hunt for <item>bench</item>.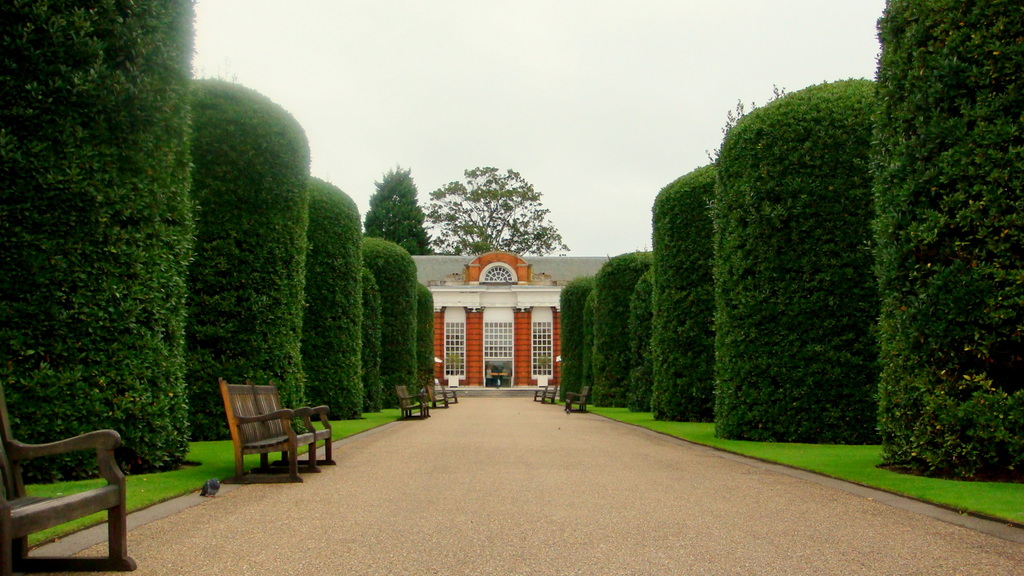
Hunted down at [0, 396, 139, 575].
